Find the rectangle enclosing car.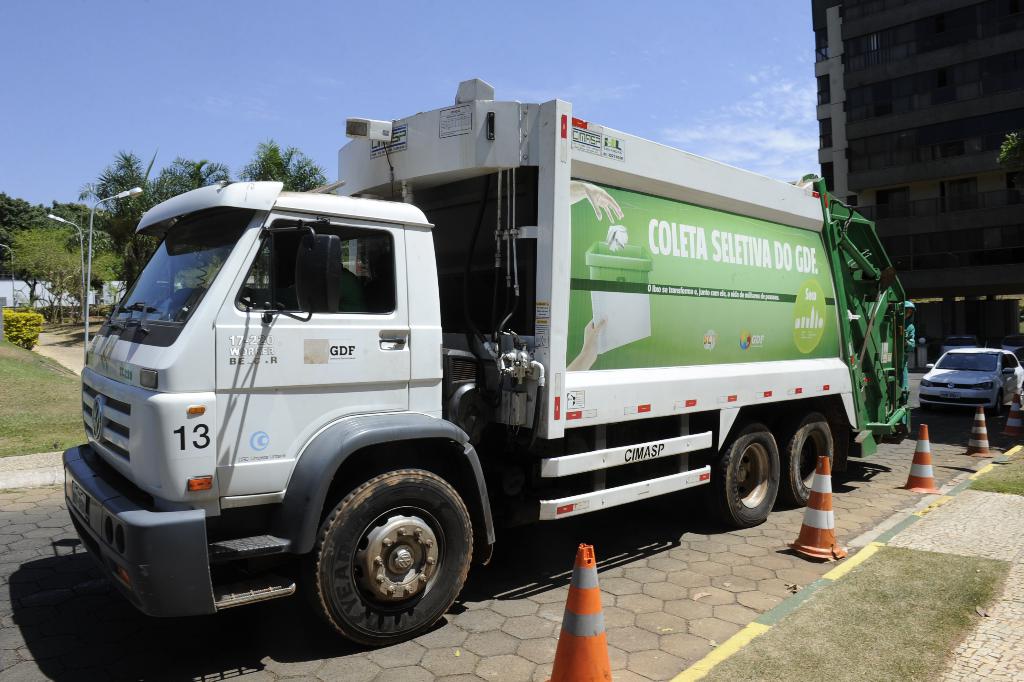
[916, 335, 1014, 418].
